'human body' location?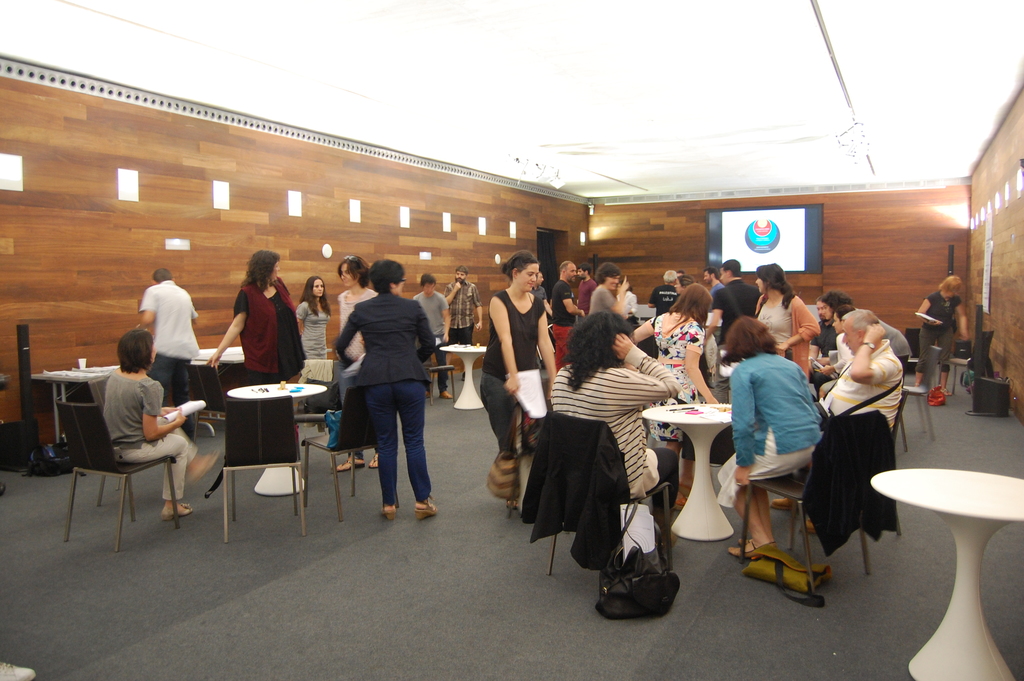
296,299,328,356
